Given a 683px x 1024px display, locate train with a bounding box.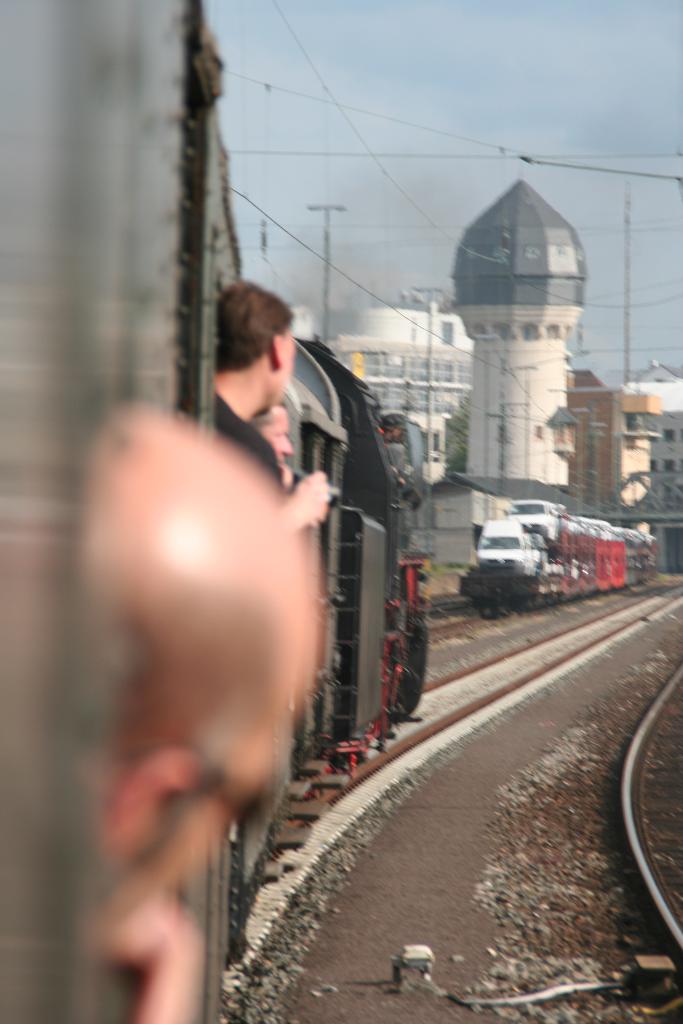
Located: bbox(0, 0, 422, 1023).
